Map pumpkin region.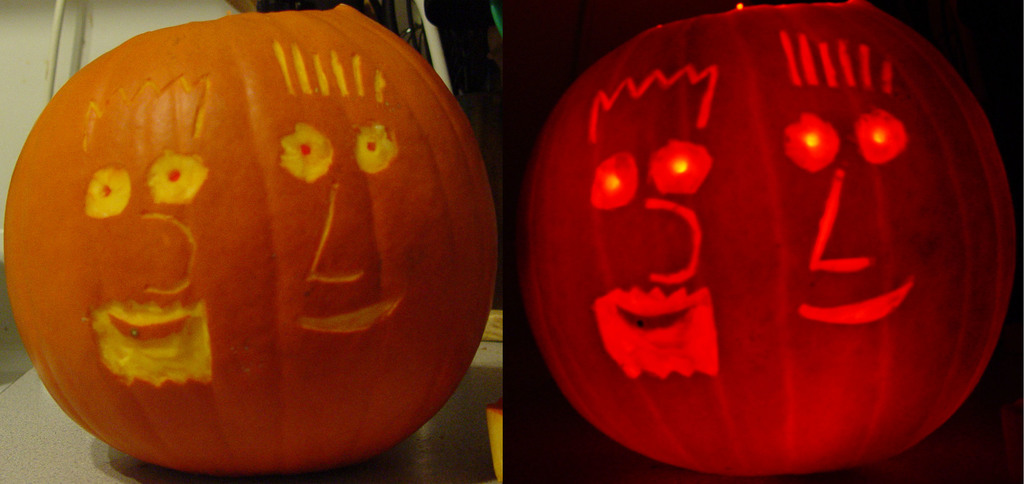
Mapped to [left=520, top=0, right=1016, bottom=483].
